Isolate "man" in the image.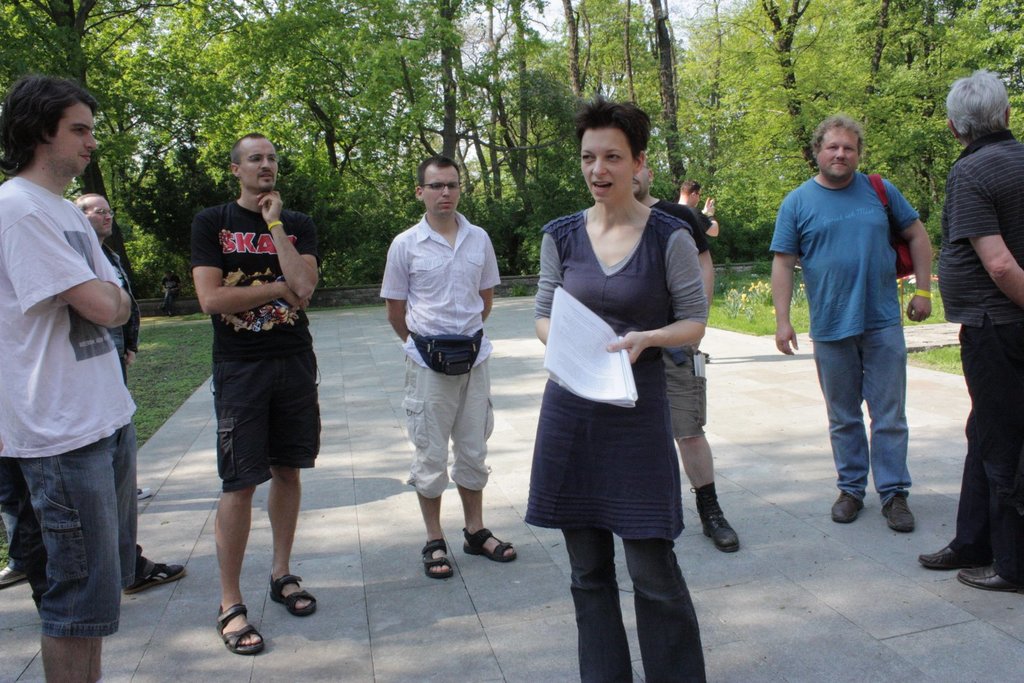
Isolated region: left=74, top=189, right=189, bottom=601.
